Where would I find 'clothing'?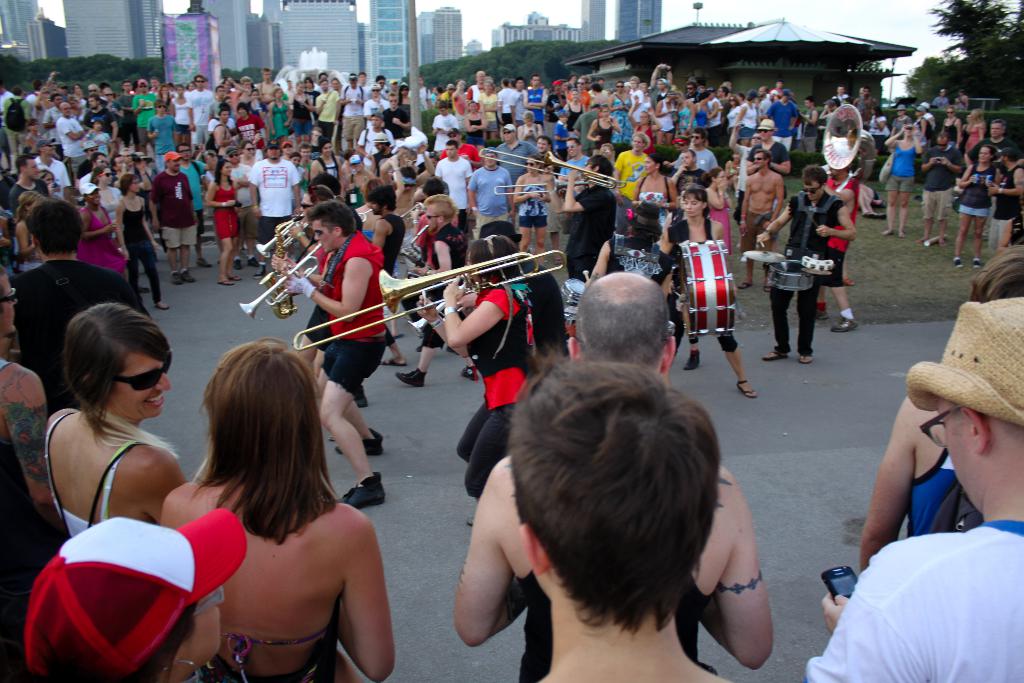
At (x1=431, y1=114, x2=456, y2=152).
